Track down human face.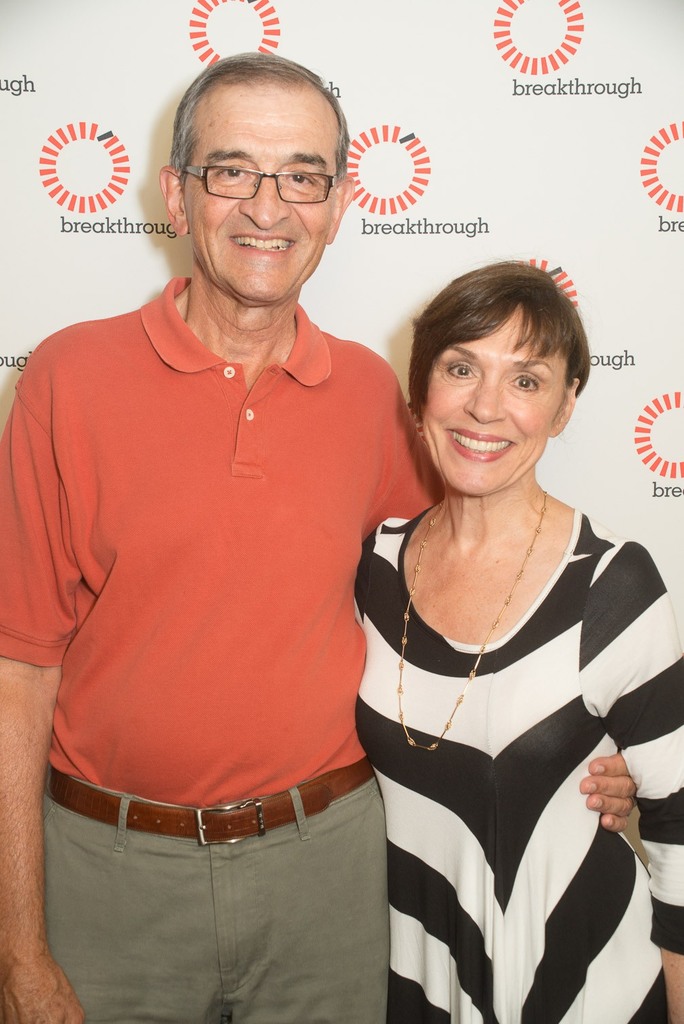
Tracked to box(179, 77, 341, 303).
